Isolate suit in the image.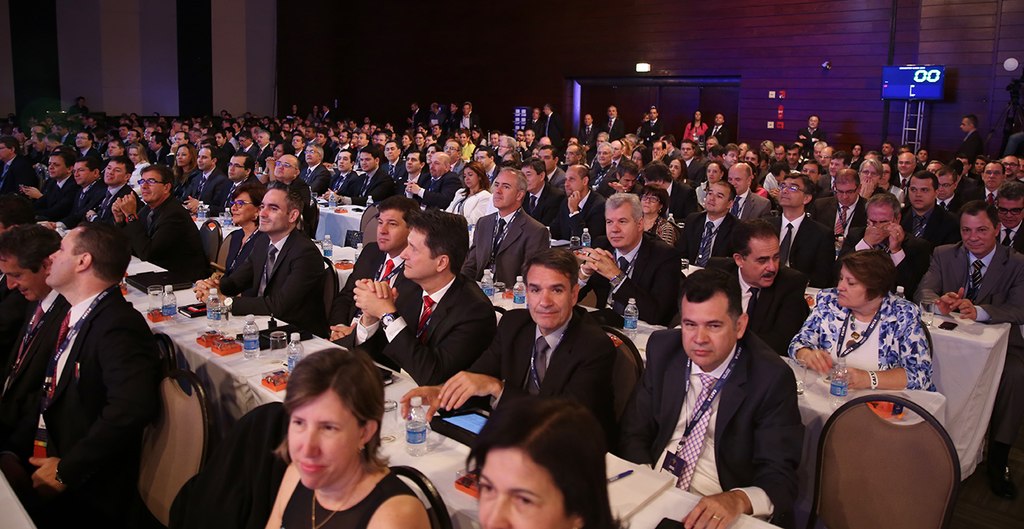
Isolated region: crop(359, 168, 392, 203).
